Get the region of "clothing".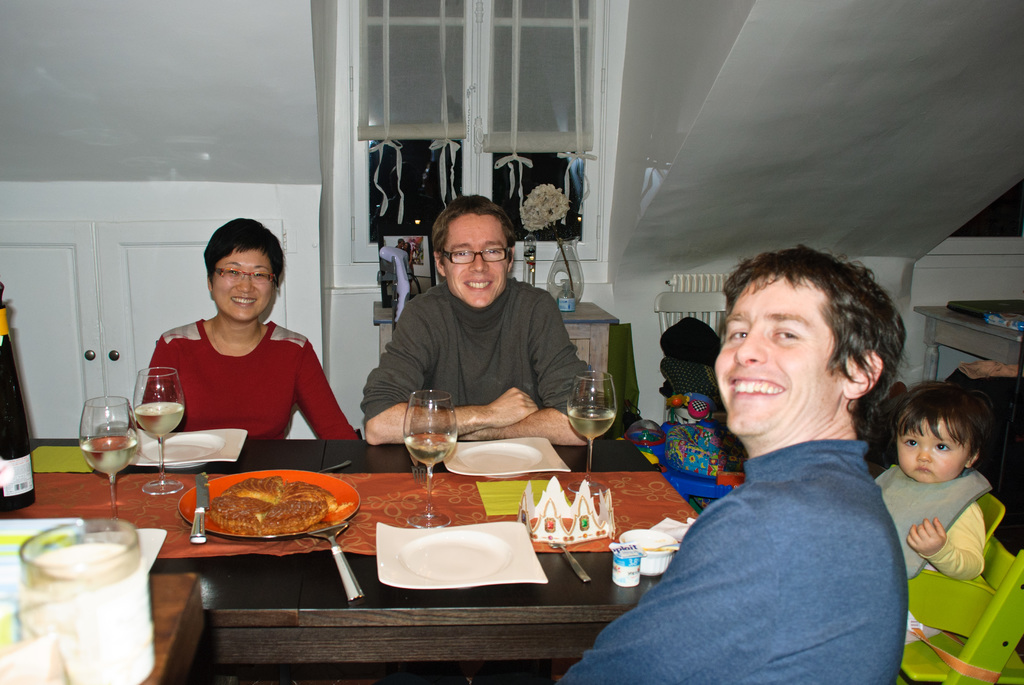
[x1=138, y1=319, x2=361, y2=441].
